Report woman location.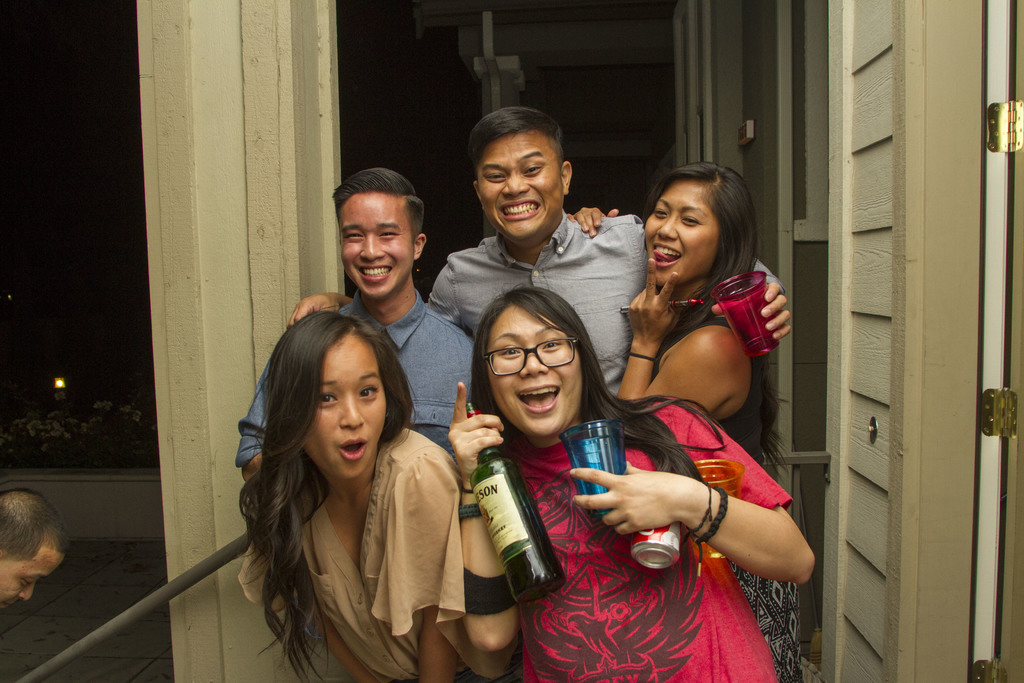
Report: {"left": 446, "top": 278, "right": 819, "bottom": 682}.
